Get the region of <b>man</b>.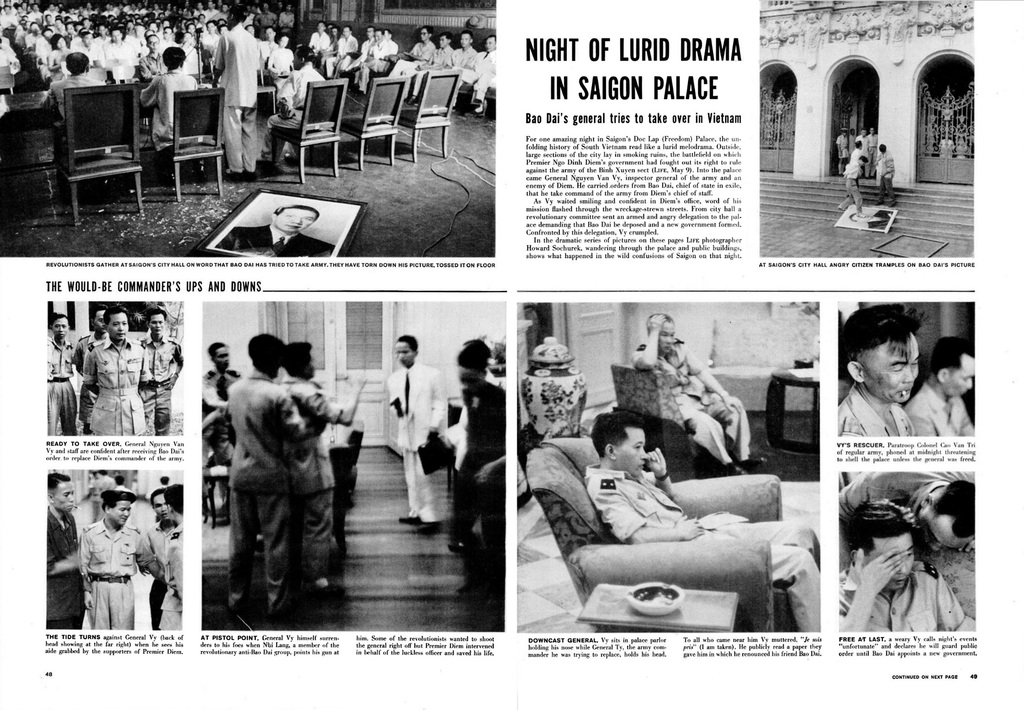
Rect(838, 467, 980, 565).
